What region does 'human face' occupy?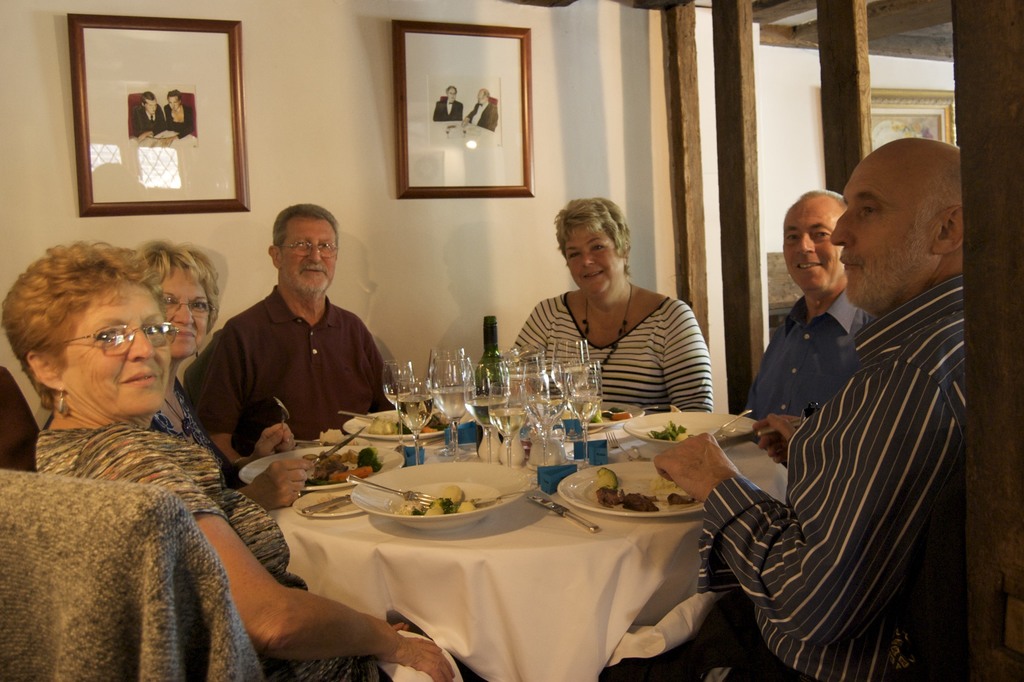
(x1=144, y1=98, x2=153, y2=110).
